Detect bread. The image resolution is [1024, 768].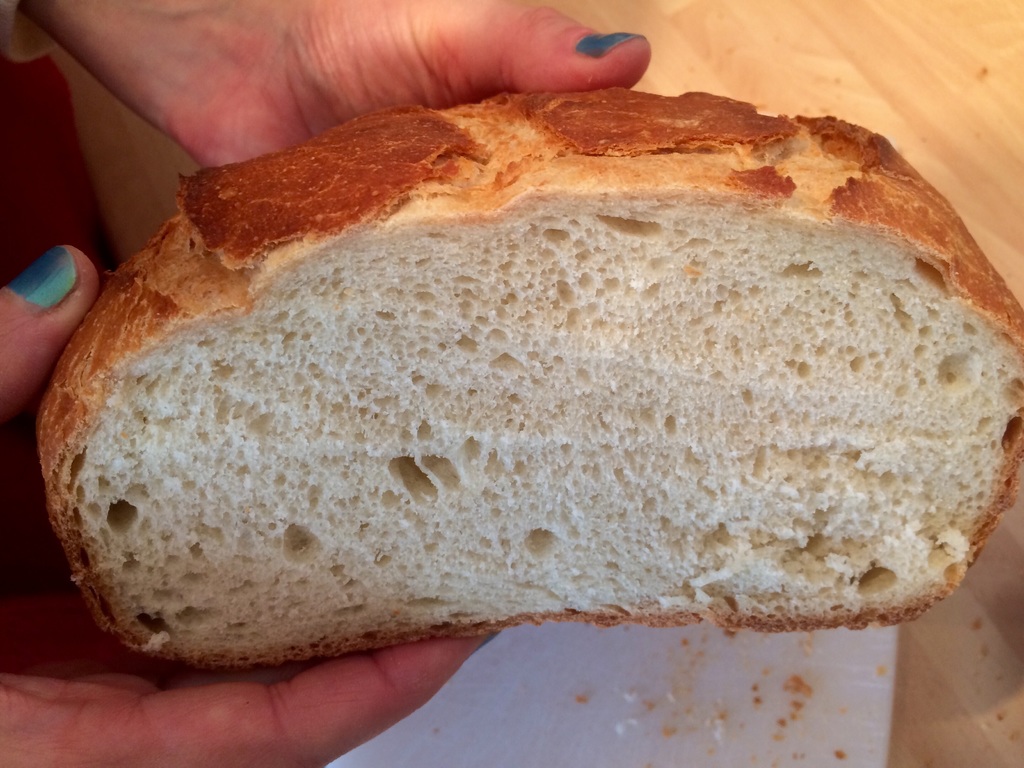
region(33, 84, 1023, 674).
